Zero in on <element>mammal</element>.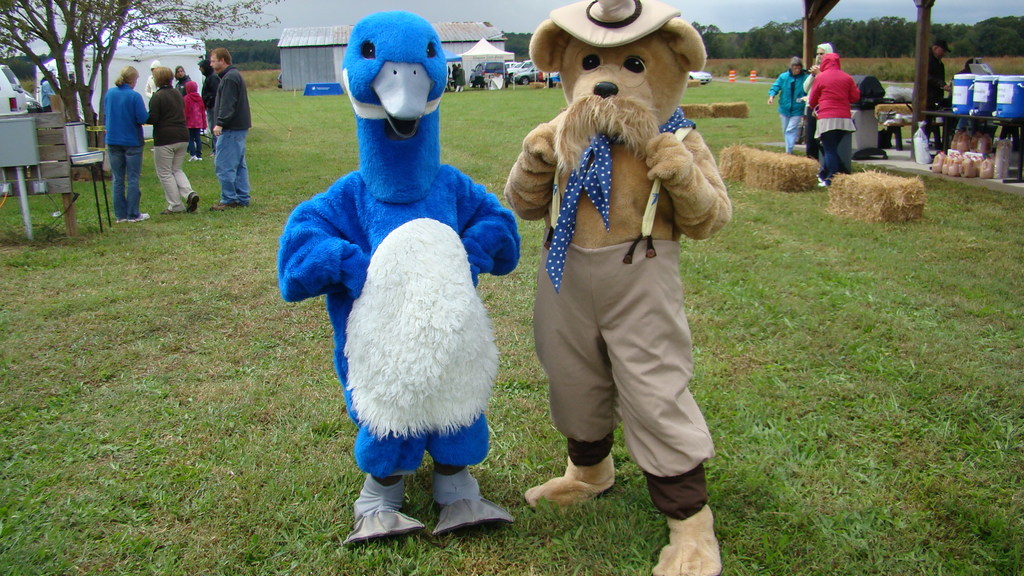
Zeroed in: <box>296,56,508,504</box>.
